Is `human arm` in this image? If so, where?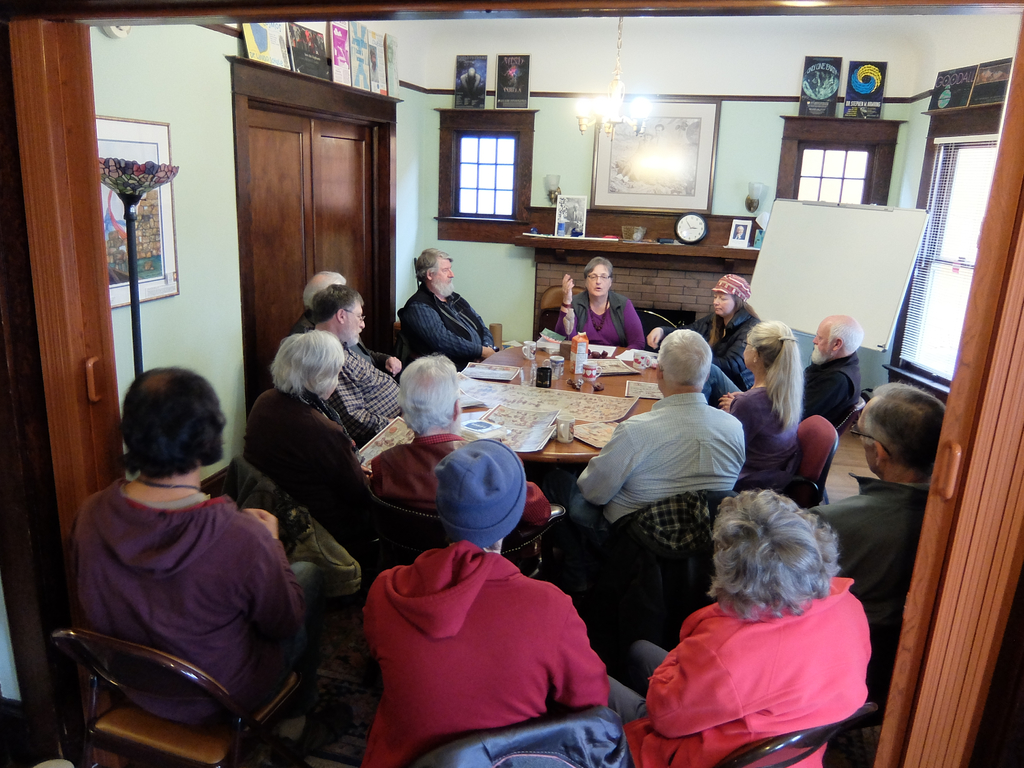
Yes, at [721,388,735,413].
